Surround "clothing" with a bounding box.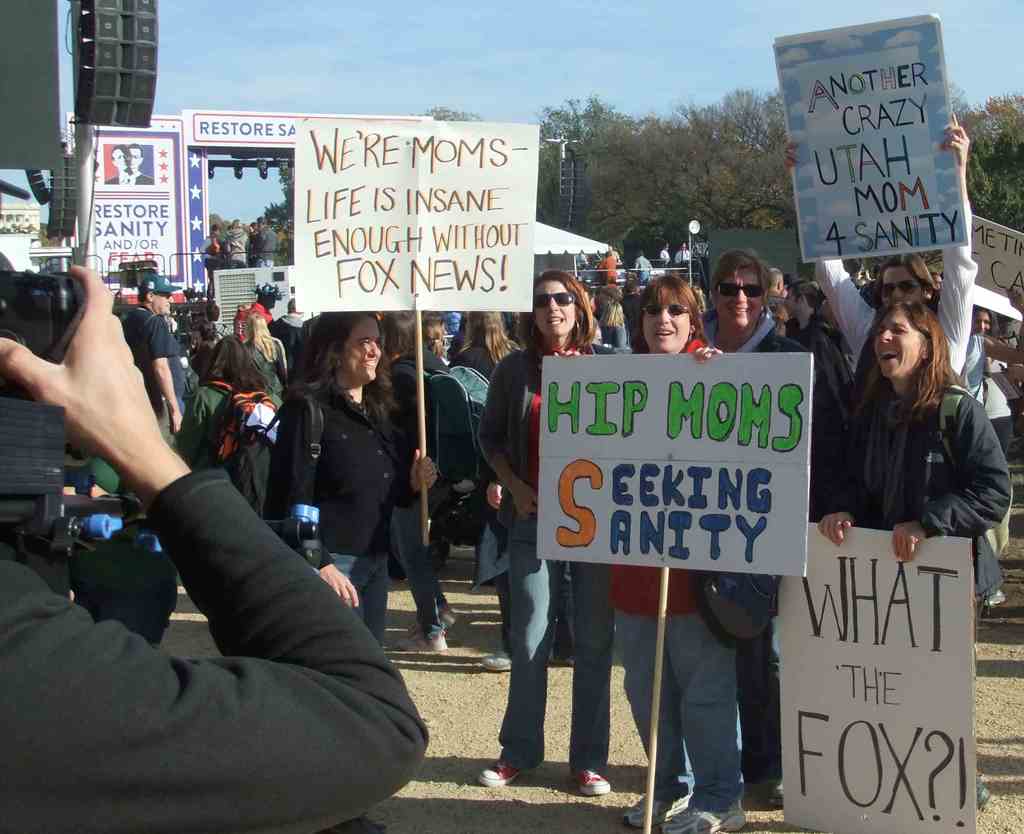
{"x1": 616, "y1": 566, "x2": 741, "y2": 815}.
